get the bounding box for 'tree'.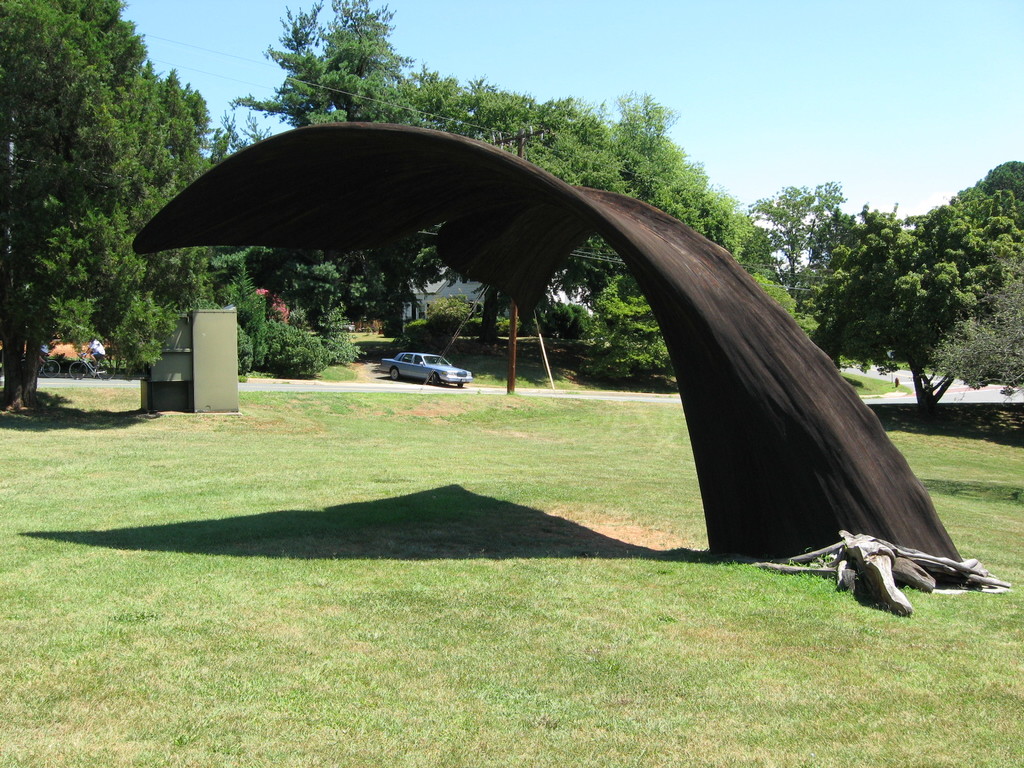
221:0:340:132.
